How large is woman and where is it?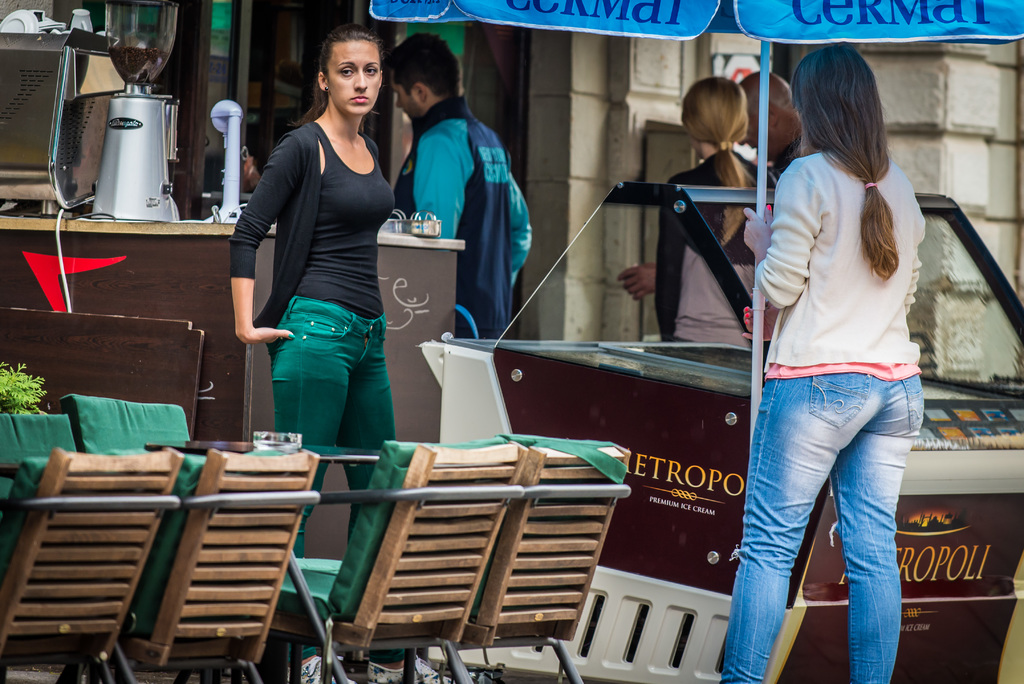
Bounding box: (x1=716, y1=42, x2=927, y2=683).
